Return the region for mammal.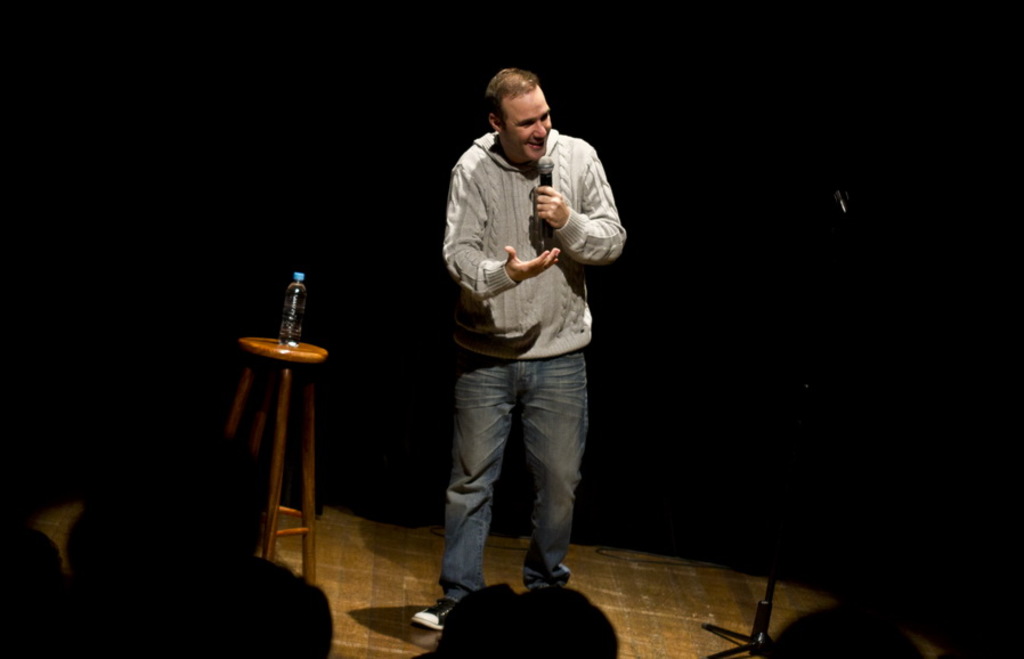
select_region(144, 560, 343, 658).
